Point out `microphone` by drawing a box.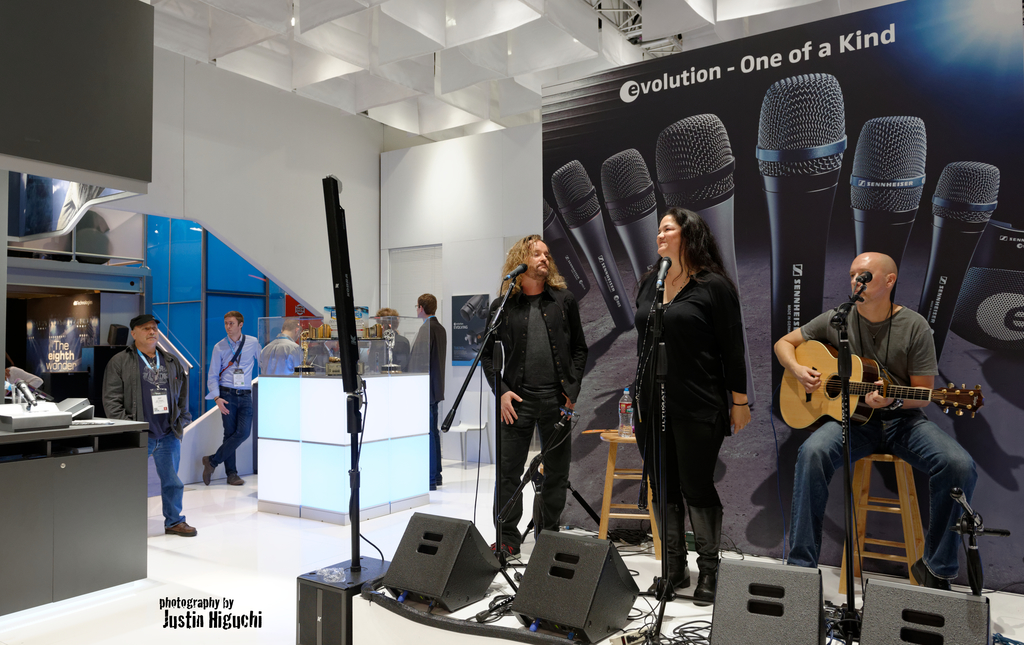
646:257:669:279.
